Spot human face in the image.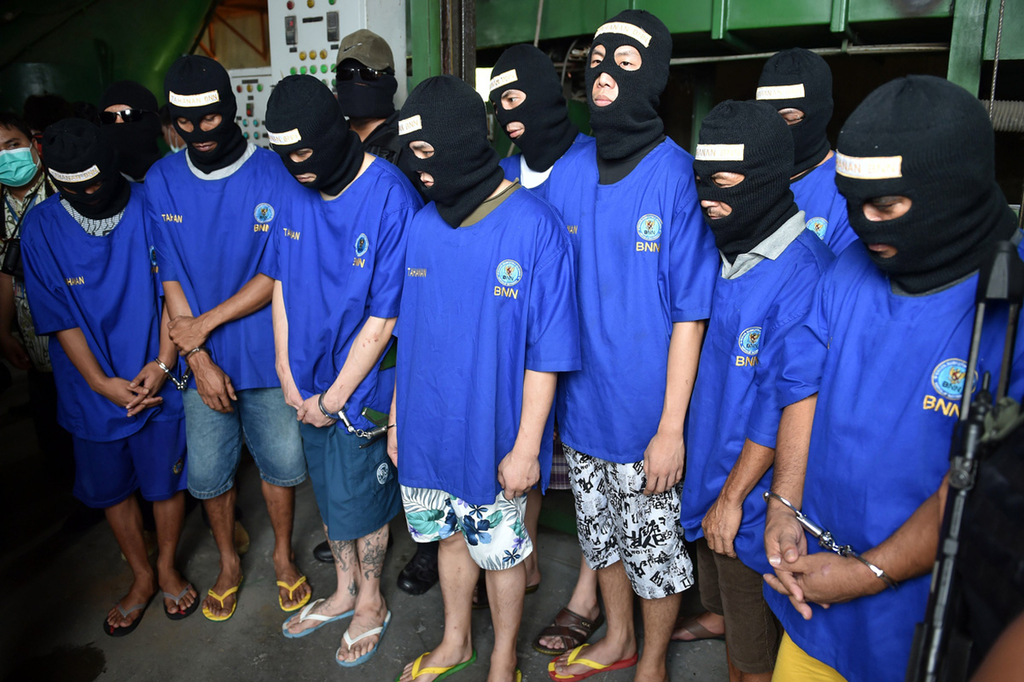
human face found at (493, 88, 526, 139).
